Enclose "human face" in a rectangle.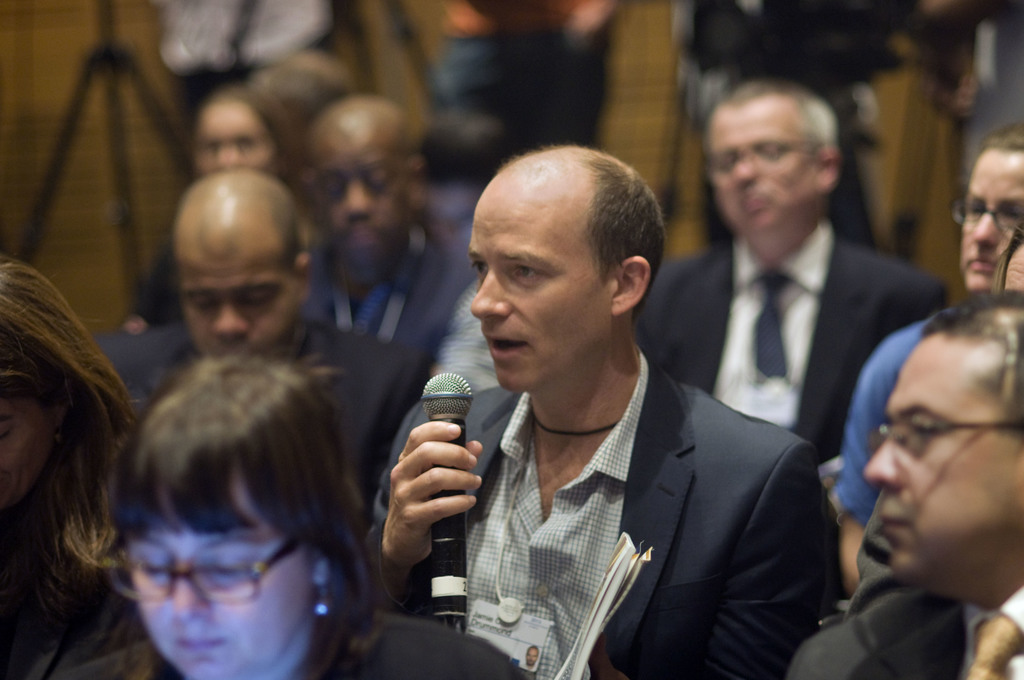
region(178, 257, 299, 357).
